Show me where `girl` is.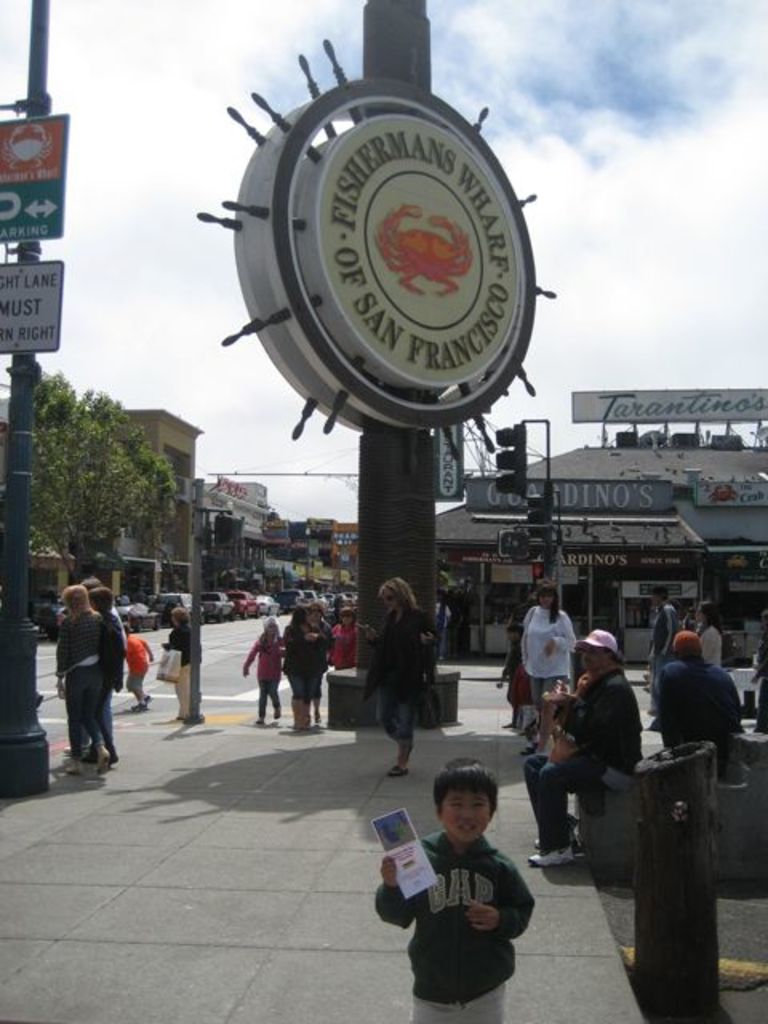
`girl` is at 240,616,282,726.
